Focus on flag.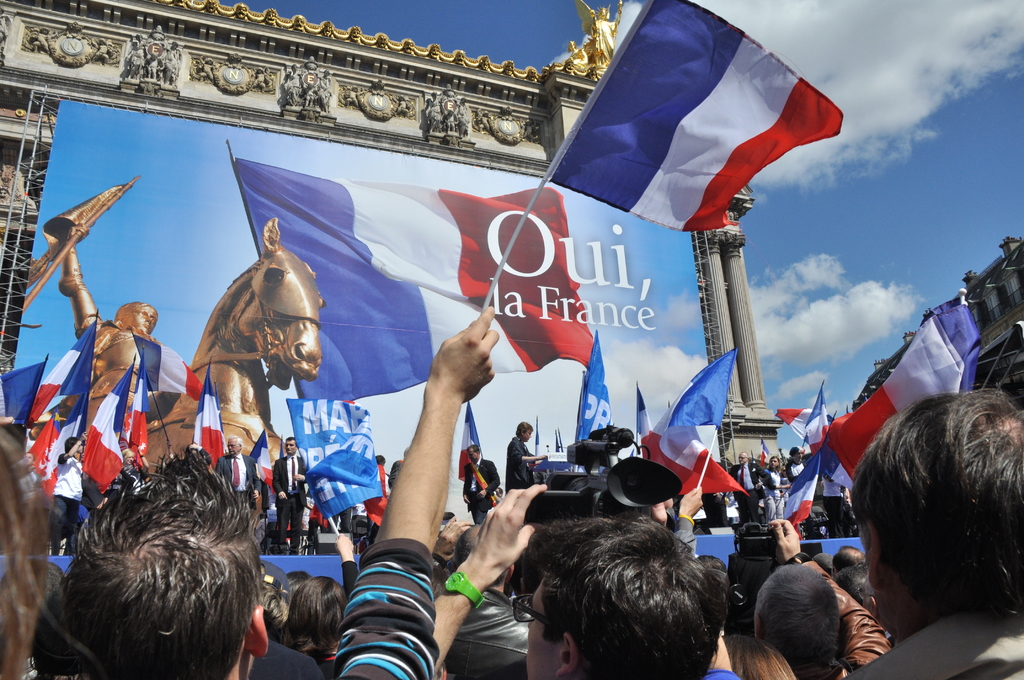
Focused at (248,429,274,495).
